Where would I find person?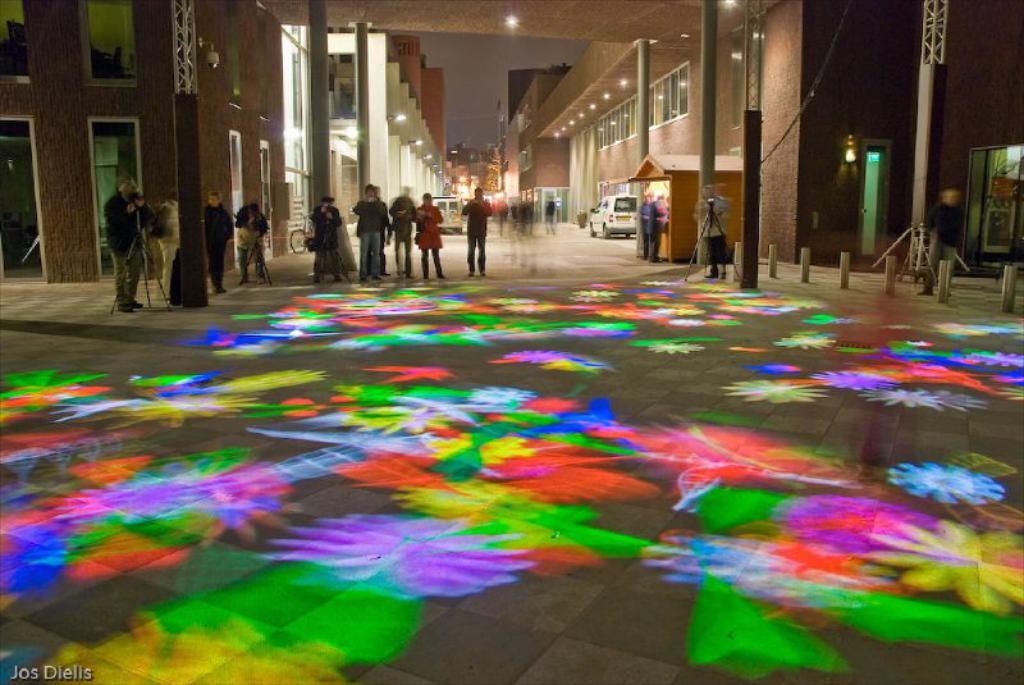
At [646, 193, 668, 261].
